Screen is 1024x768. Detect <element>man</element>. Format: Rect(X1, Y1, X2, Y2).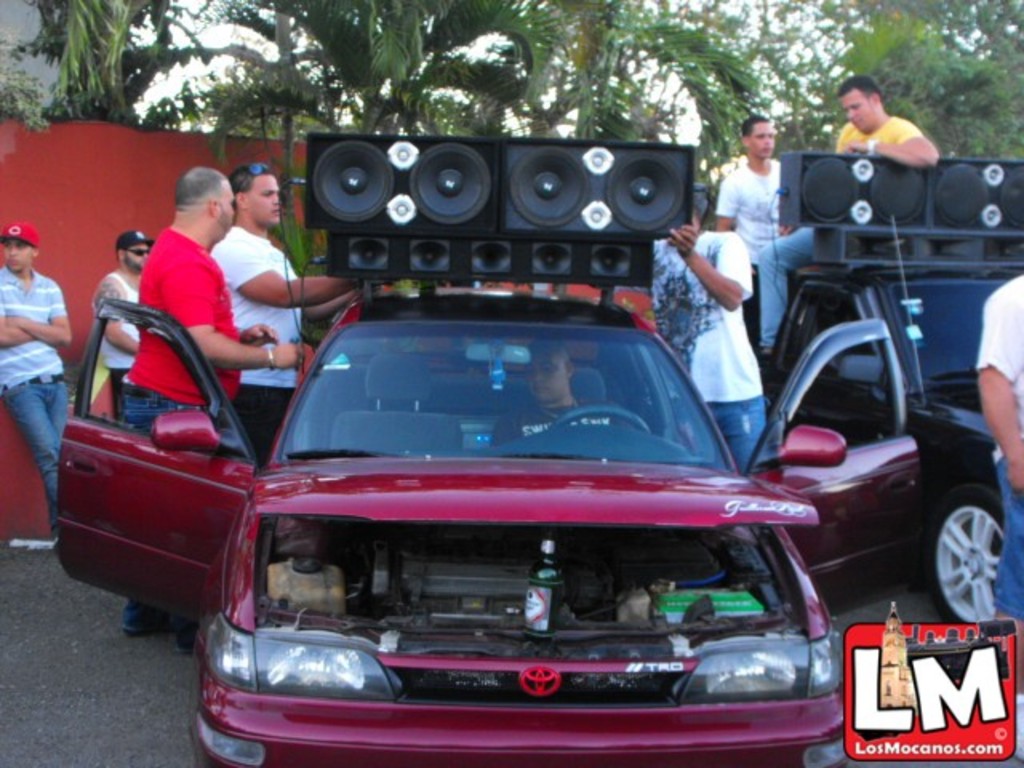
Rect(86, 229, 160, 421).
